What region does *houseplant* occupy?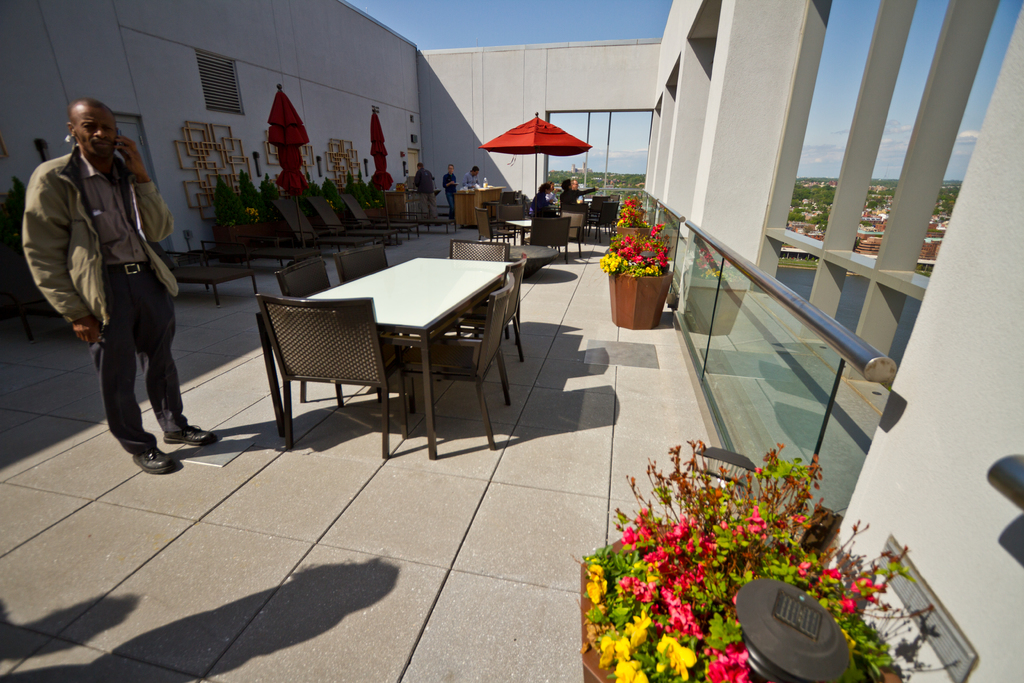
pyautogui.locateOnScreen(586, 432, 905, 664).
